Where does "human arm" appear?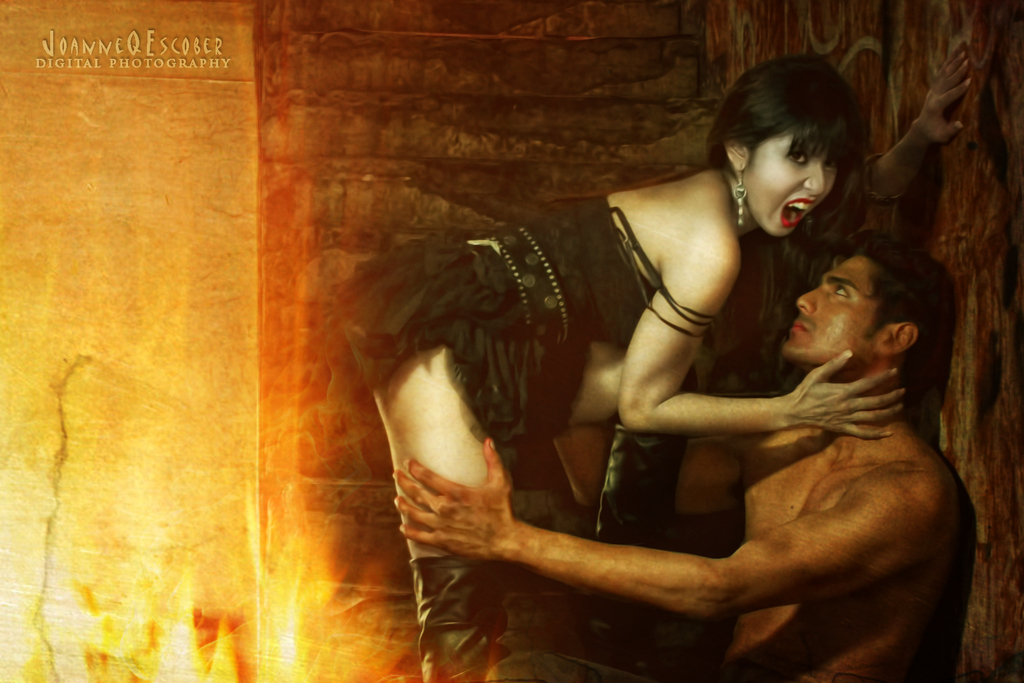
Appears at bbox=(392, 432, 967, 623).
